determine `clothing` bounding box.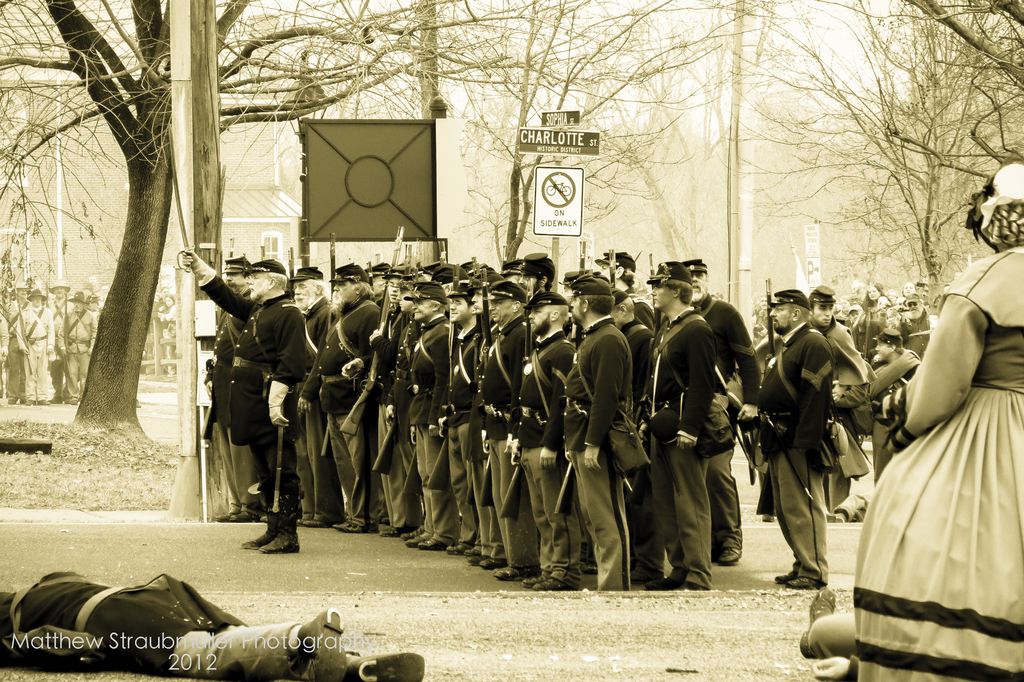
Determined: region(570, 319, 621, 462).
